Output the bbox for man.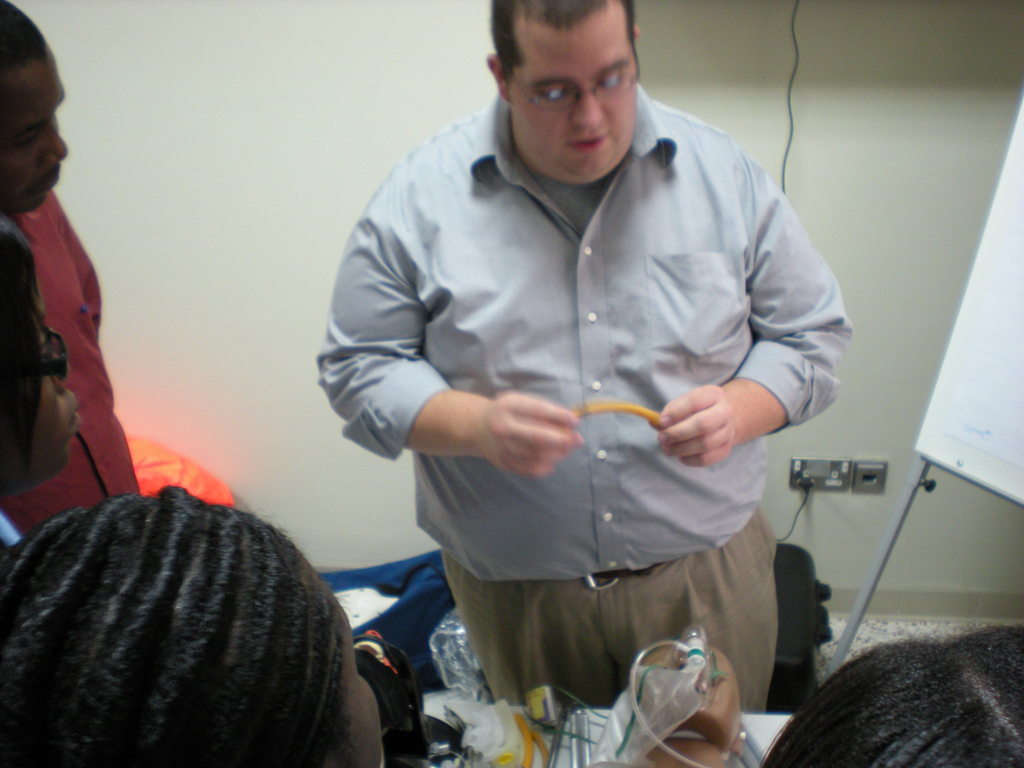
pyautogui.locateOnScreen(0, 0, 134, 542).
